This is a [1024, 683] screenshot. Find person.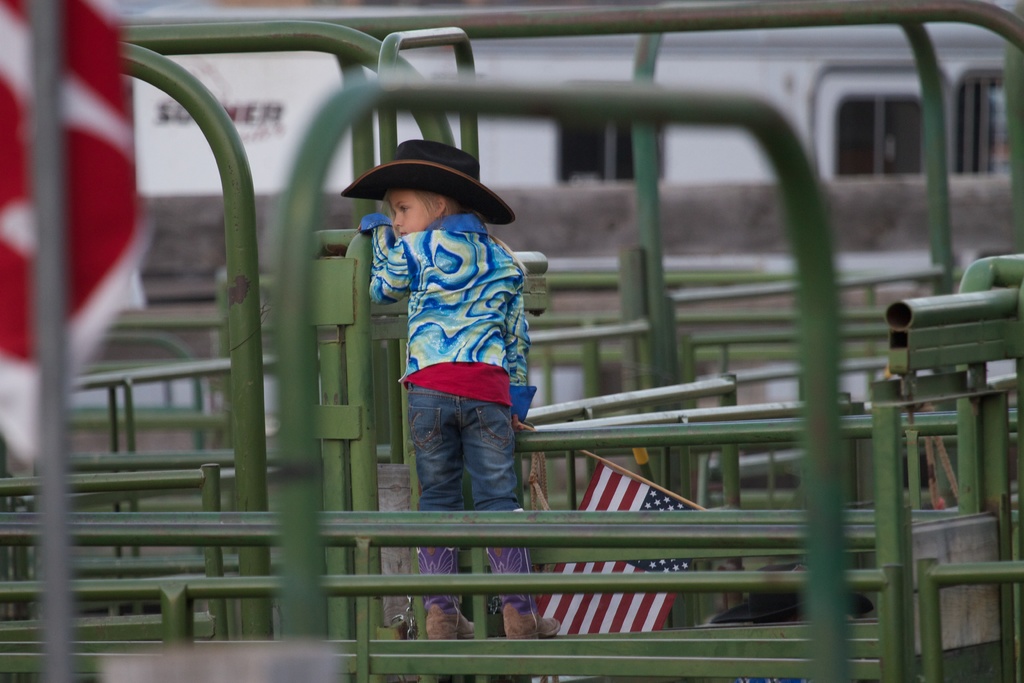
Bounding box: detection(339, 138, 561, 640).
